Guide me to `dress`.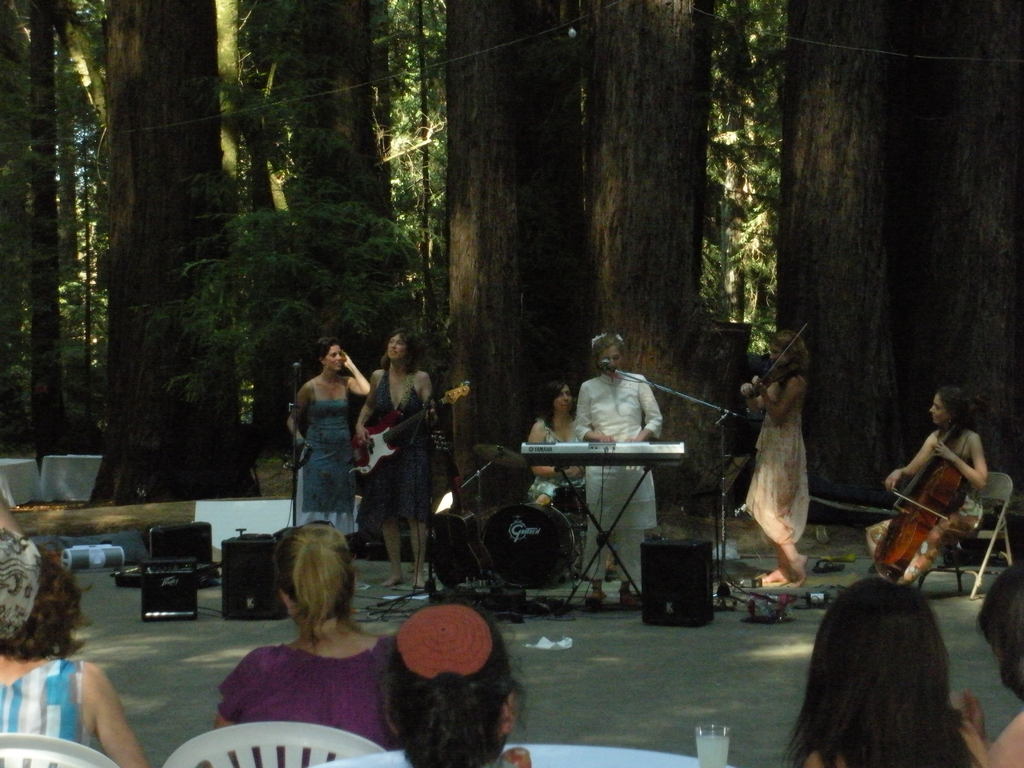
Guidance: left=0, top=656, right=98, bottom=755.
